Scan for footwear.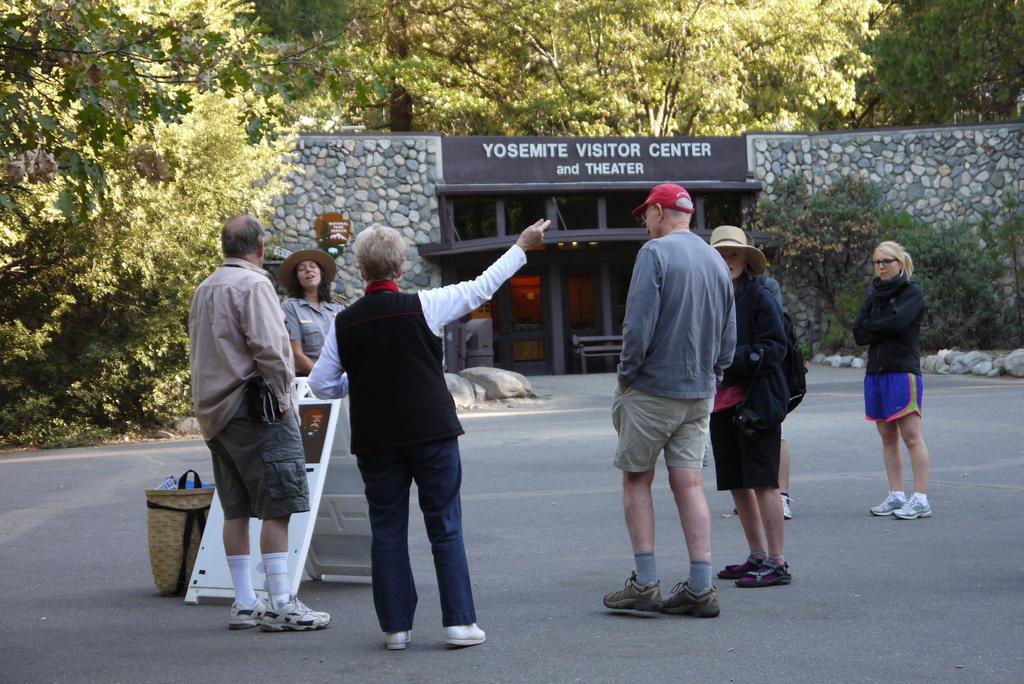
Scan result: [left=384, top=627, right=413, bottom=646].
